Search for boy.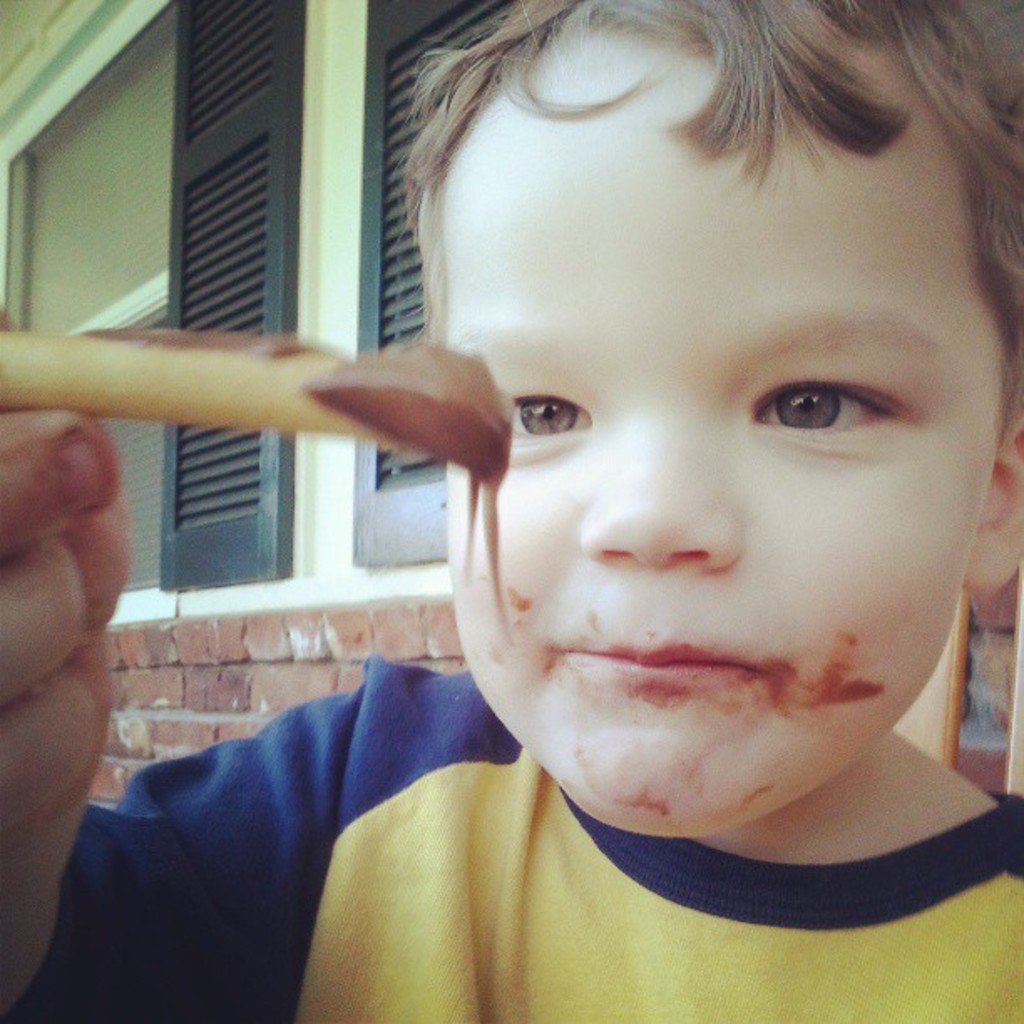
Found at 0/0/1019/1022.
